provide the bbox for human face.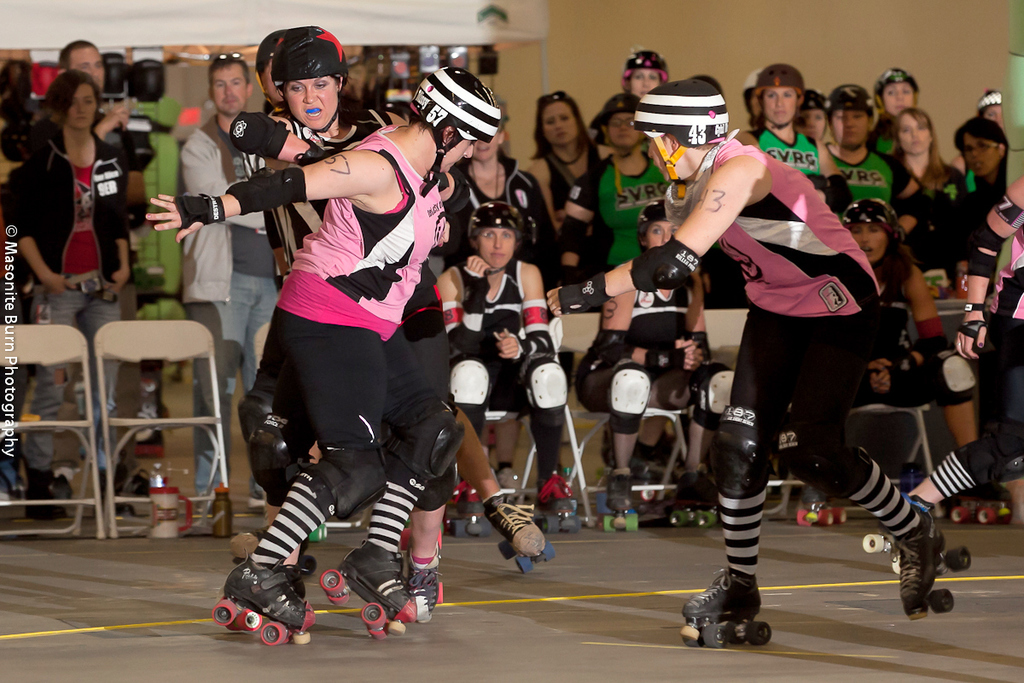
detection(211, 61, 246, 114).
